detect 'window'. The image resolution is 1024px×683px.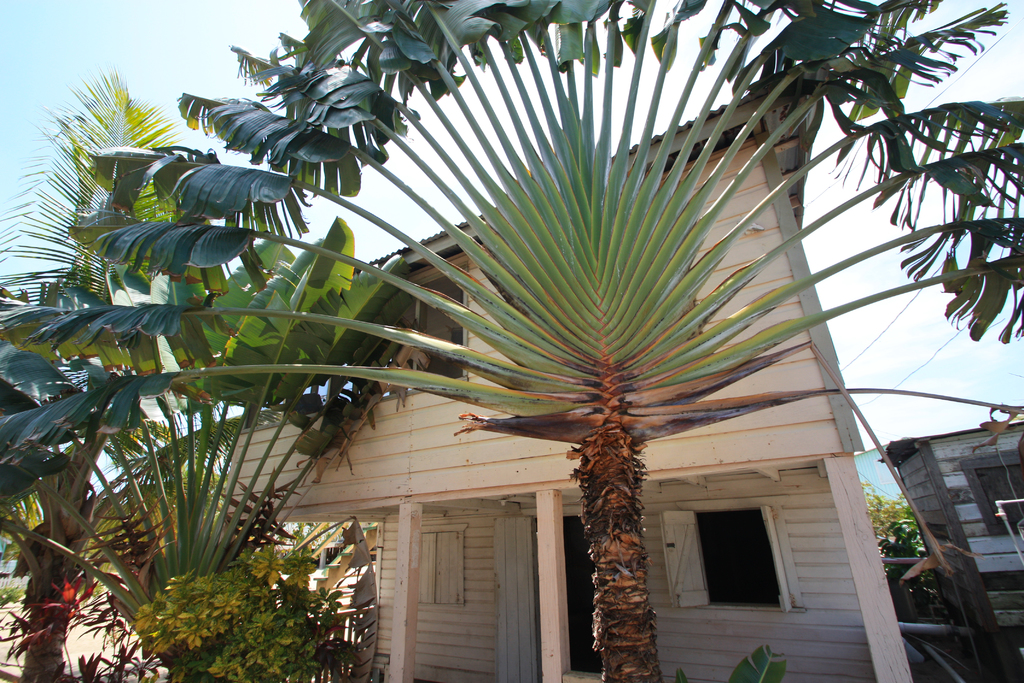
420 525 475 603.
